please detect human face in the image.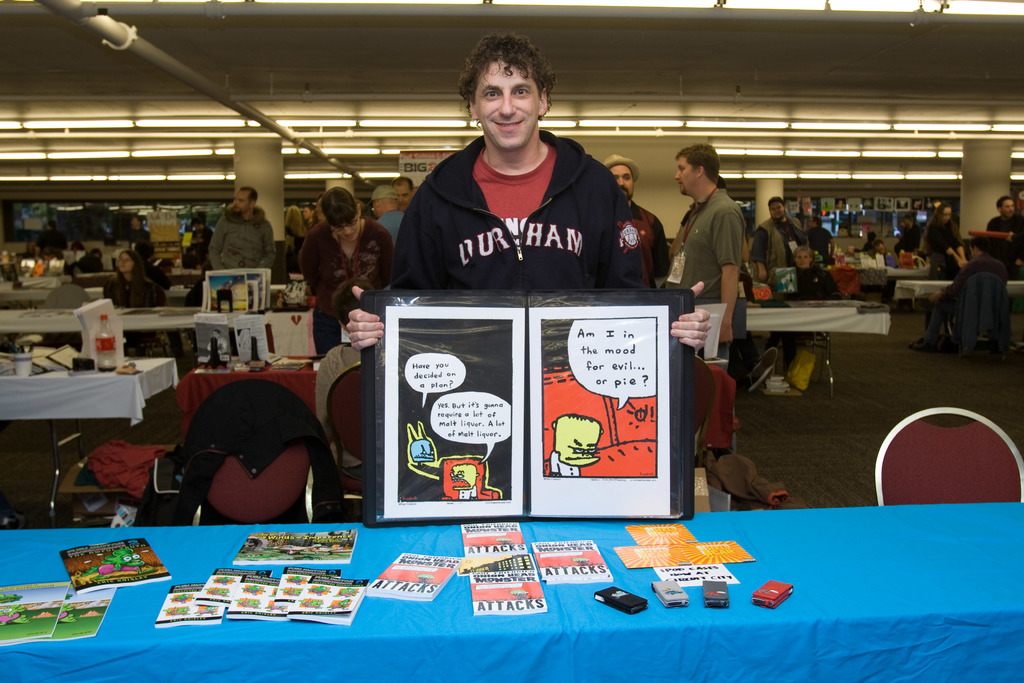
[left=332, top=212, right=356, bottom=242].
